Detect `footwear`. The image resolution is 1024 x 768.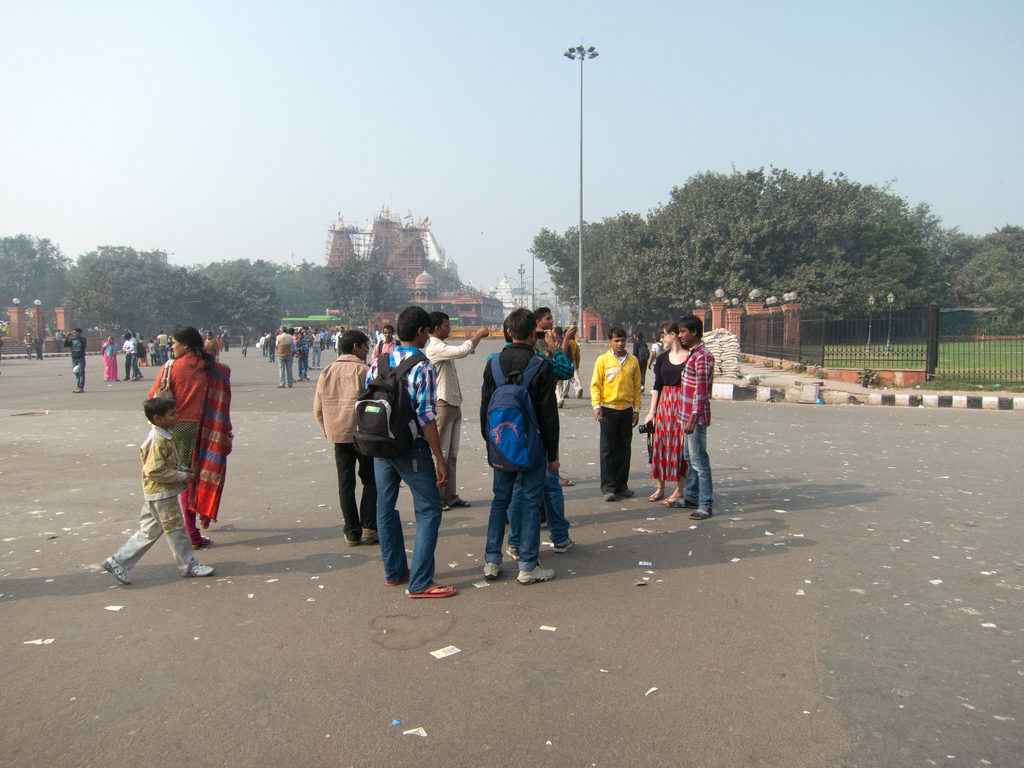
select_region(194, 535, 210, 549).
